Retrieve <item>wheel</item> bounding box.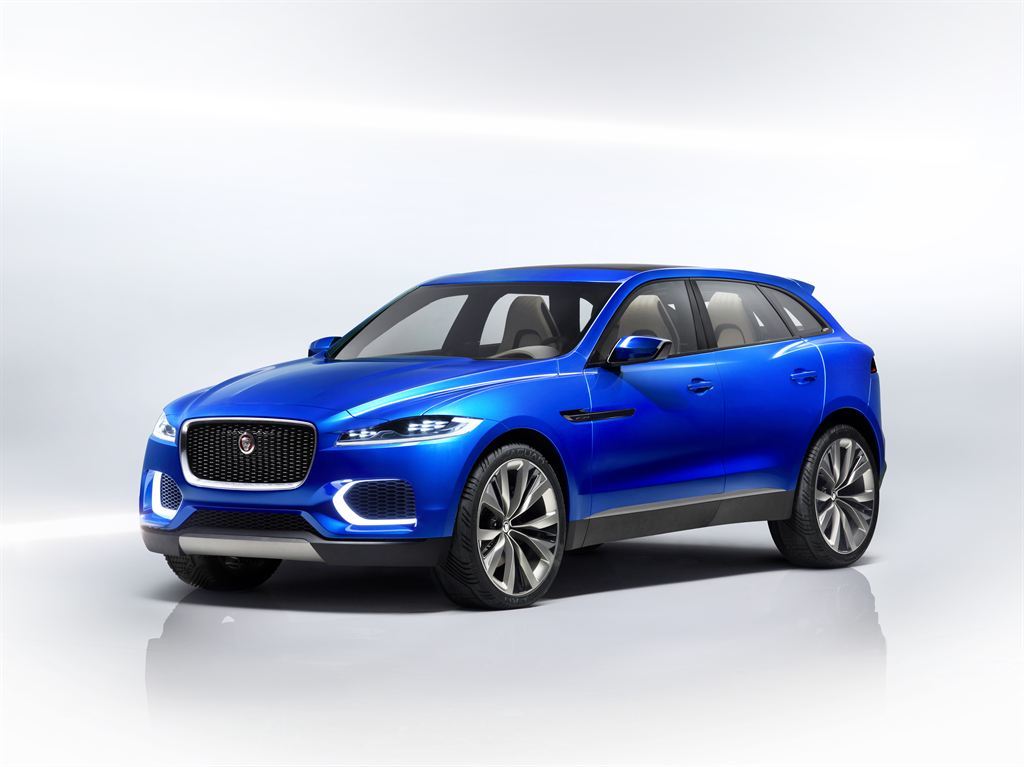
Bounding box: {"x1": 767, "y1": 412, "x2": 884, "y2": 570}.
